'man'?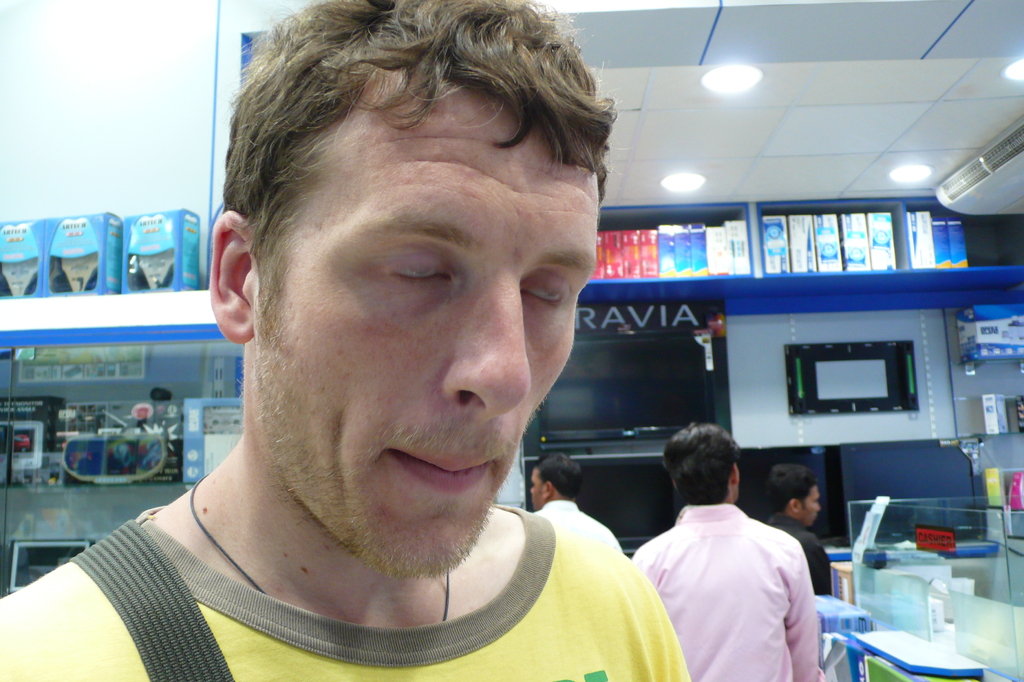
box(765, 462, 833, 596)
